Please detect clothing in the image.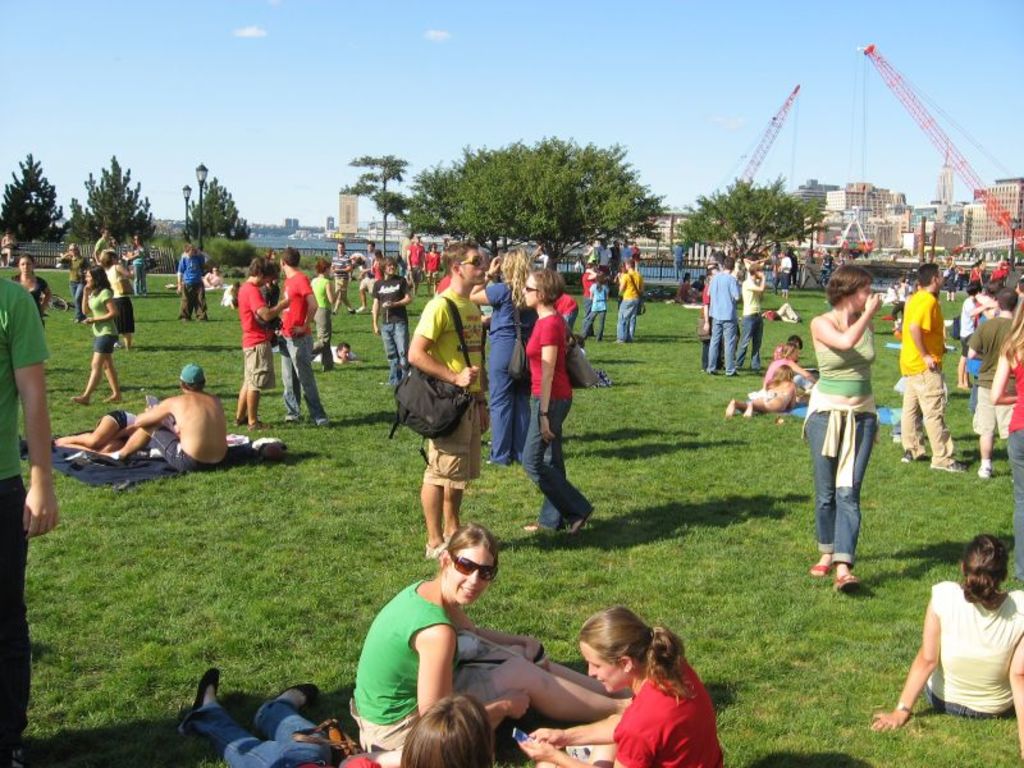
(481,280,544,463).
